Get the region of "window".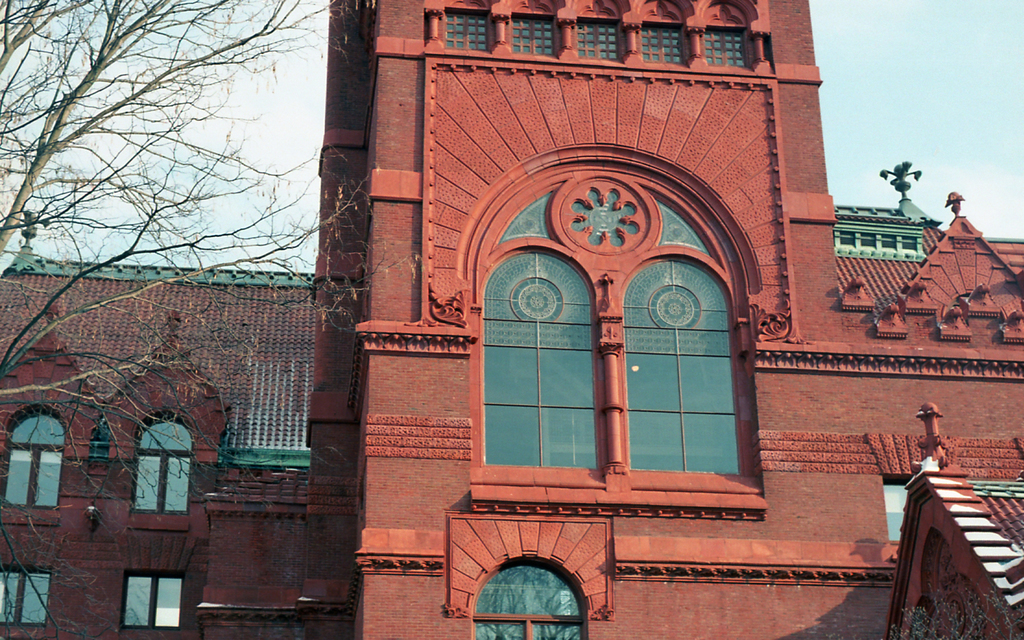
Rect(488, 138, 749, 513).
